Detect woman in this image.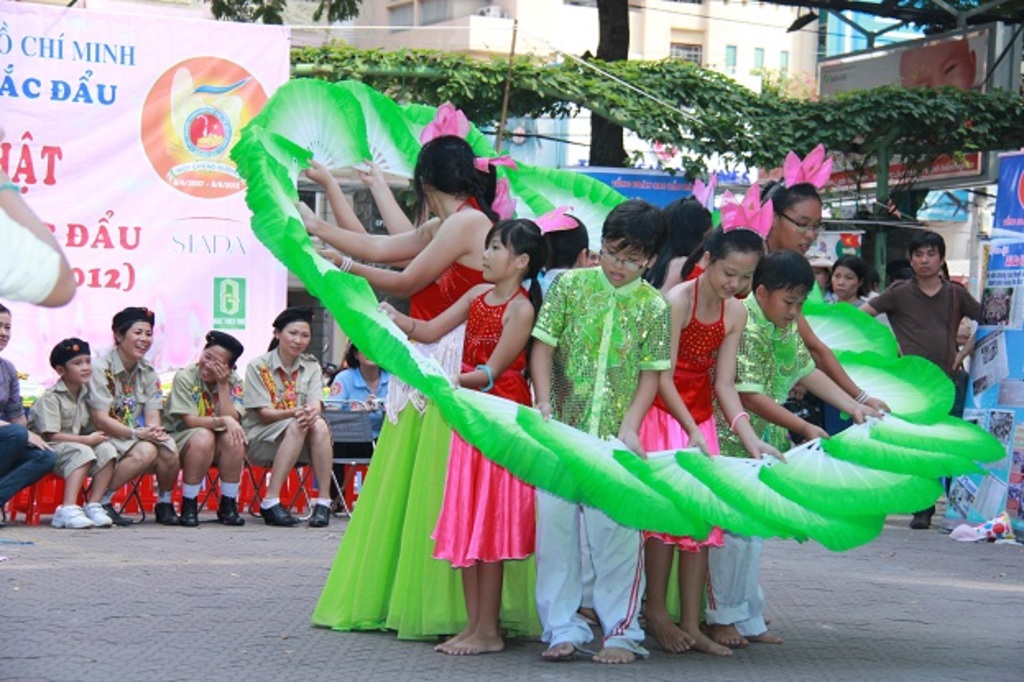
Detection: <box>759,176,832,260</box>.
